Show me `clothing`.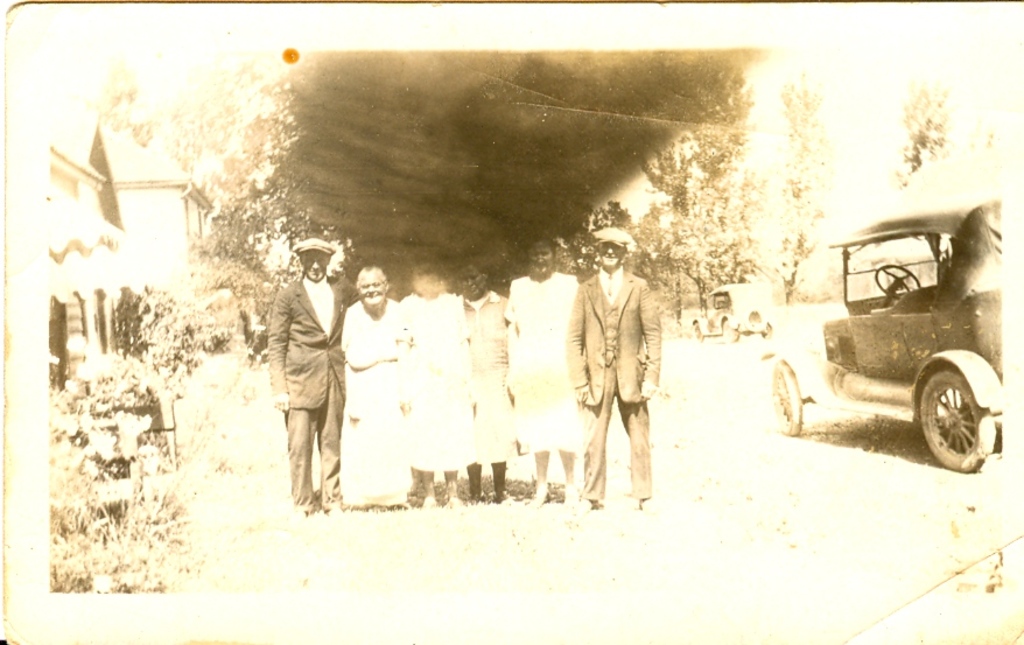
`clothing` is here: bbox=[559, 278, 668, 507].
